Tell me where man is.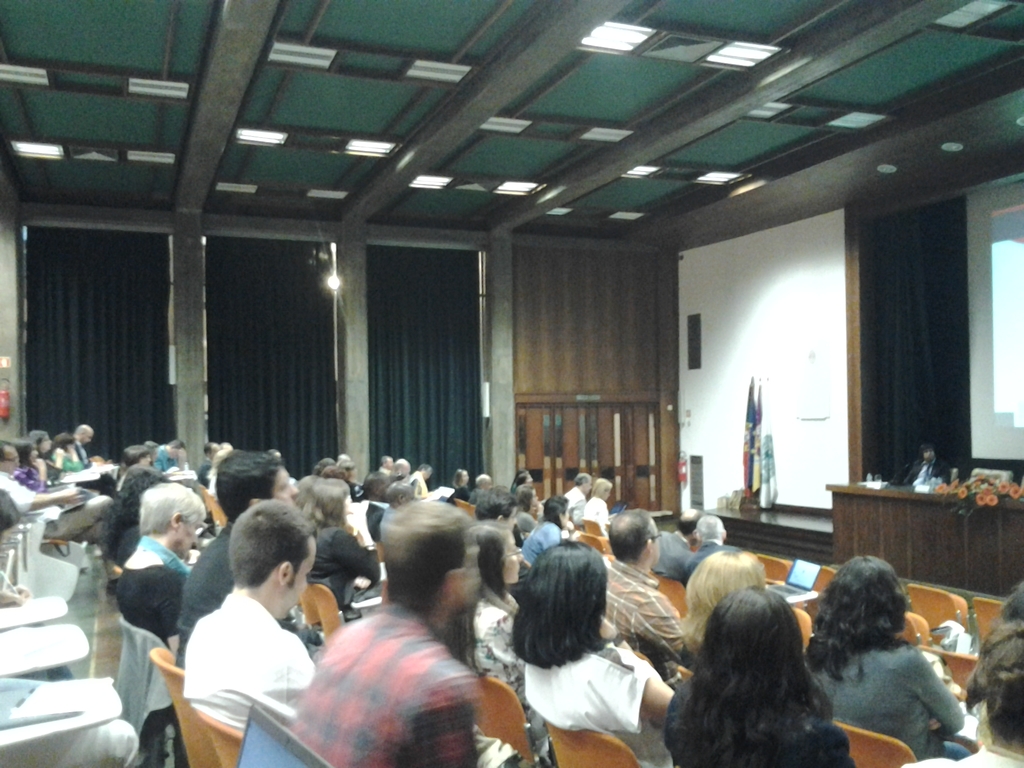
man is at pyautogui.locateOnScreen(411, 462, 448, 499).
